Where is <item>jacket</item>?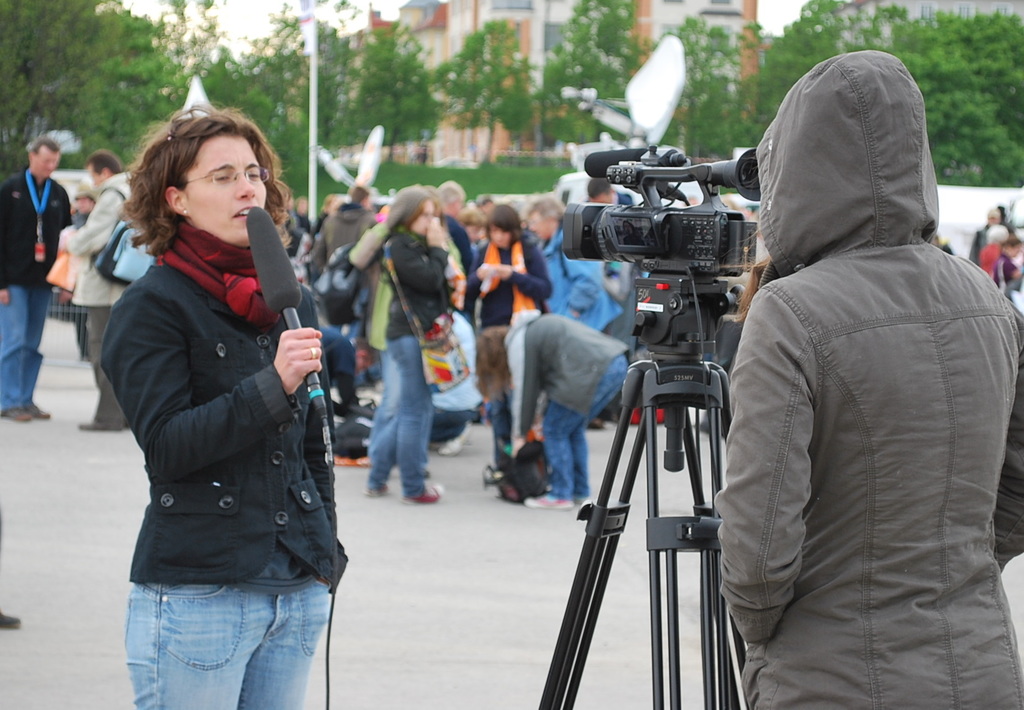
Rect(60, 175, 125, 304).
